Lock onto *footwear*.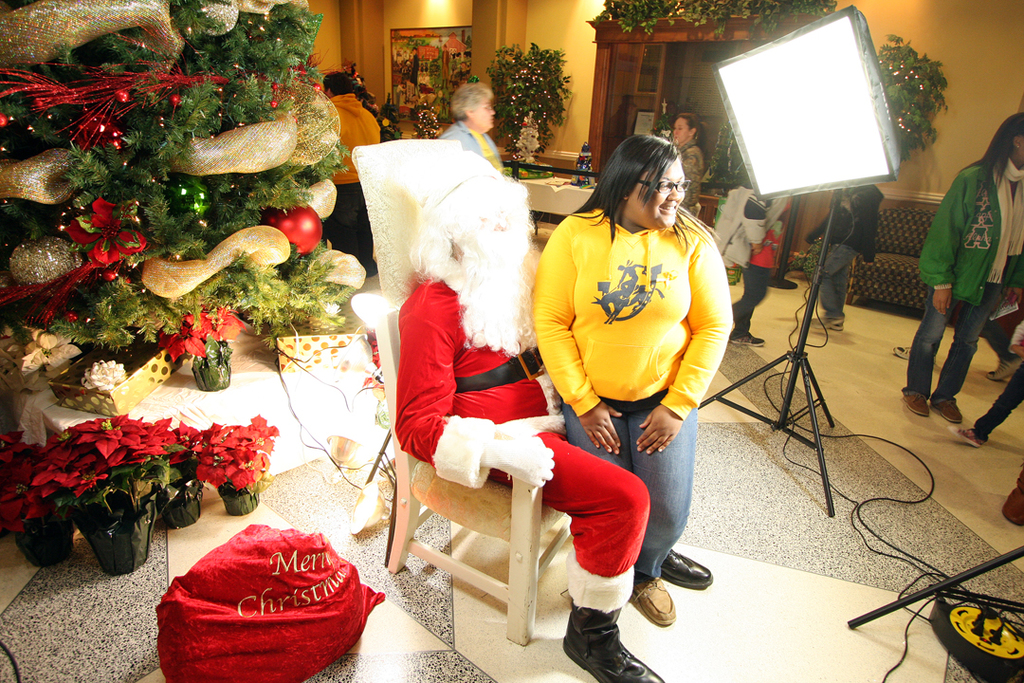
Locked: Rect(908, 384, 929, 424).
